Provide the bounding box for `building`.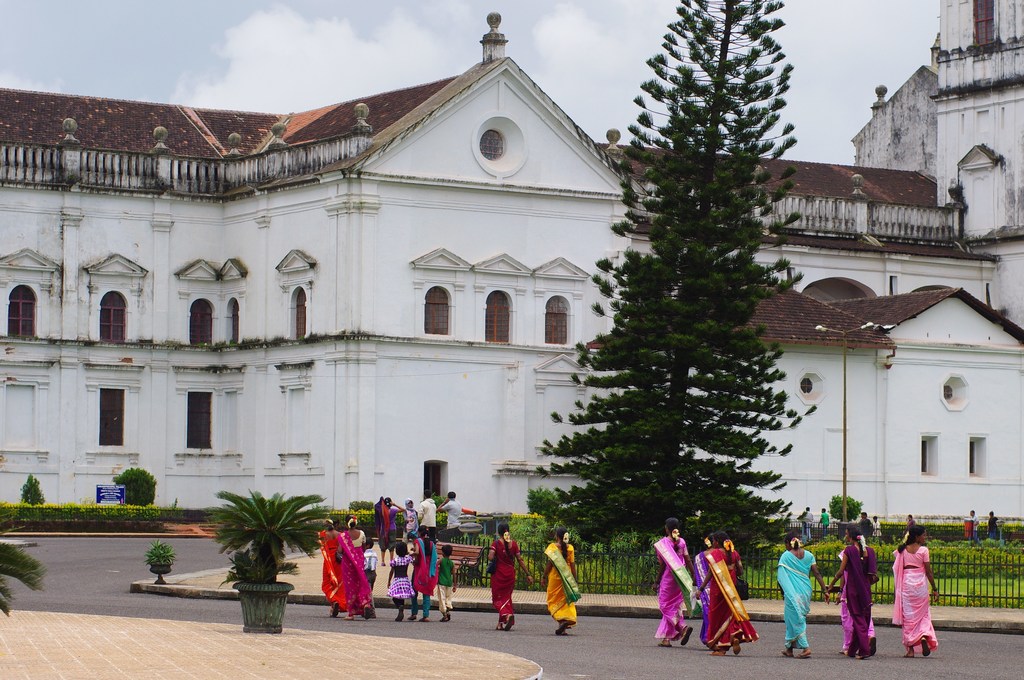
{"x1": 0, "y1": 0, "x2": 1023, "y2": 679}.
